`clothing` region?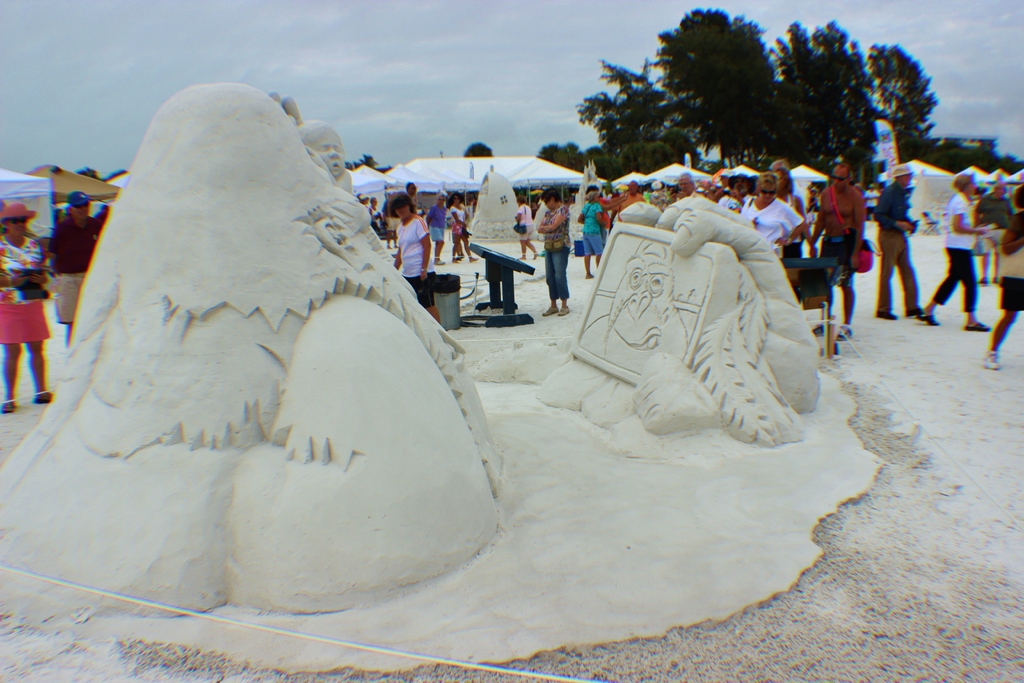
region(0, 240, 55, 347)
